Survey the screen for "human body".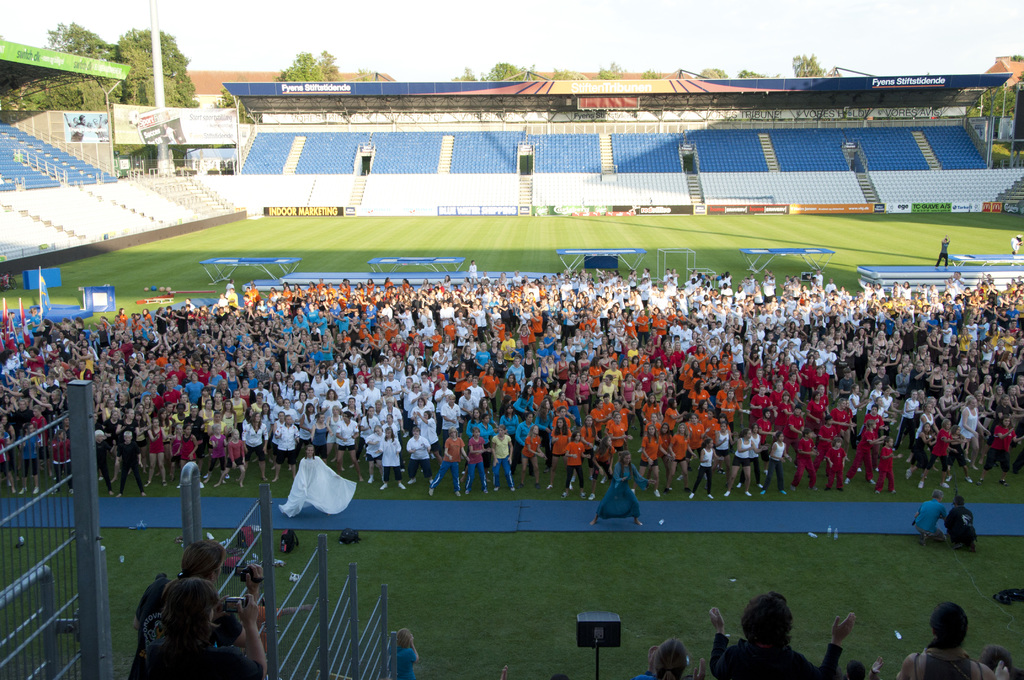
Survey found: [left=912, top=303, right=921, bottom=313].
